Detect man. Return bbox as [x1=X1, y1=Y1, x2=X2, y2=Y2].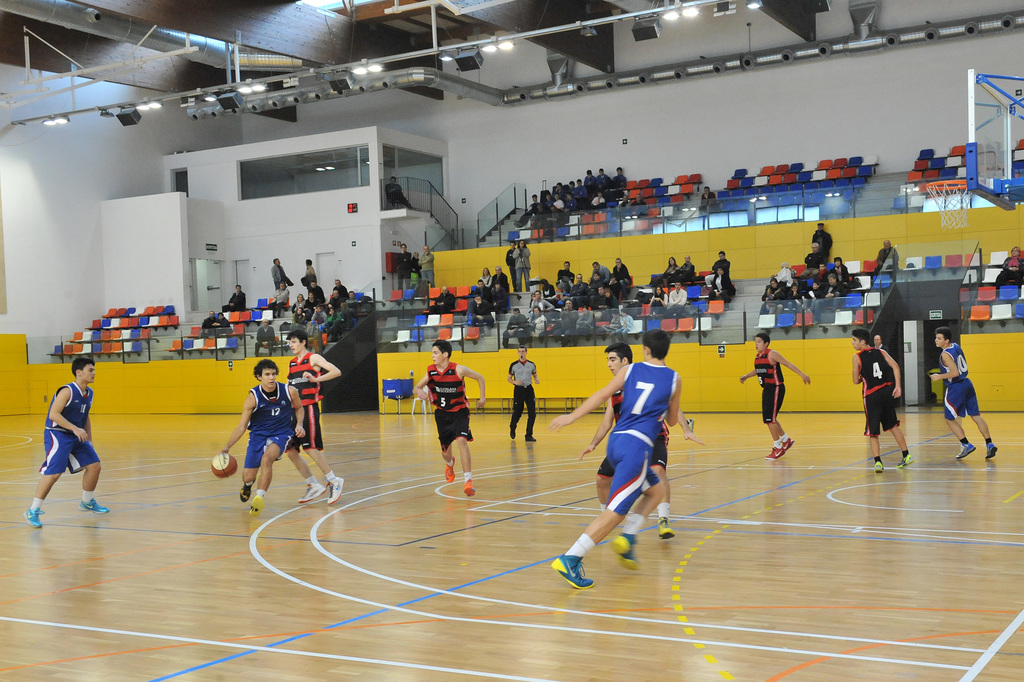
[x1=609, y1=167, x2=628, y2=187].
